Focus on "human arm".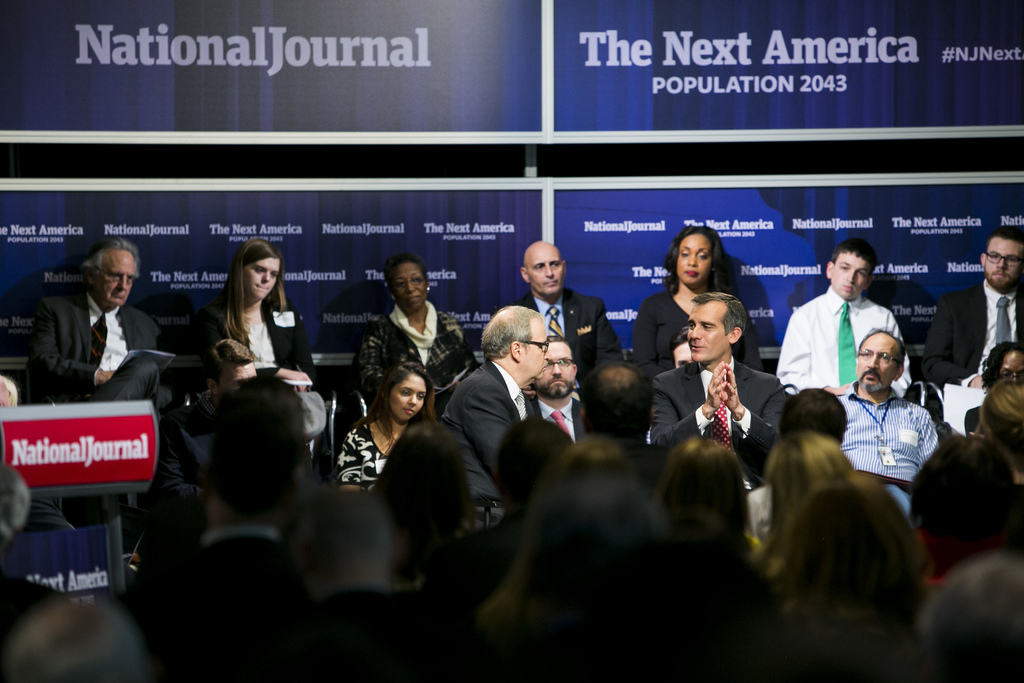
Focused at [196, 302, 308, 388].
